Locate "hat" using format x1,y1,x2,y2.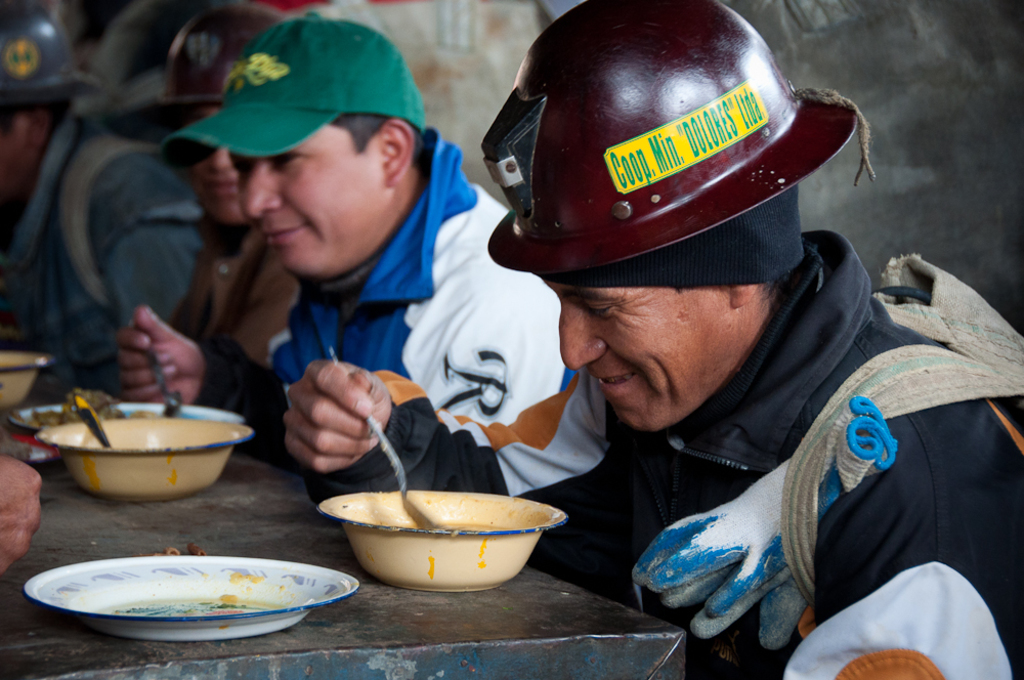
160,6,421,168.
